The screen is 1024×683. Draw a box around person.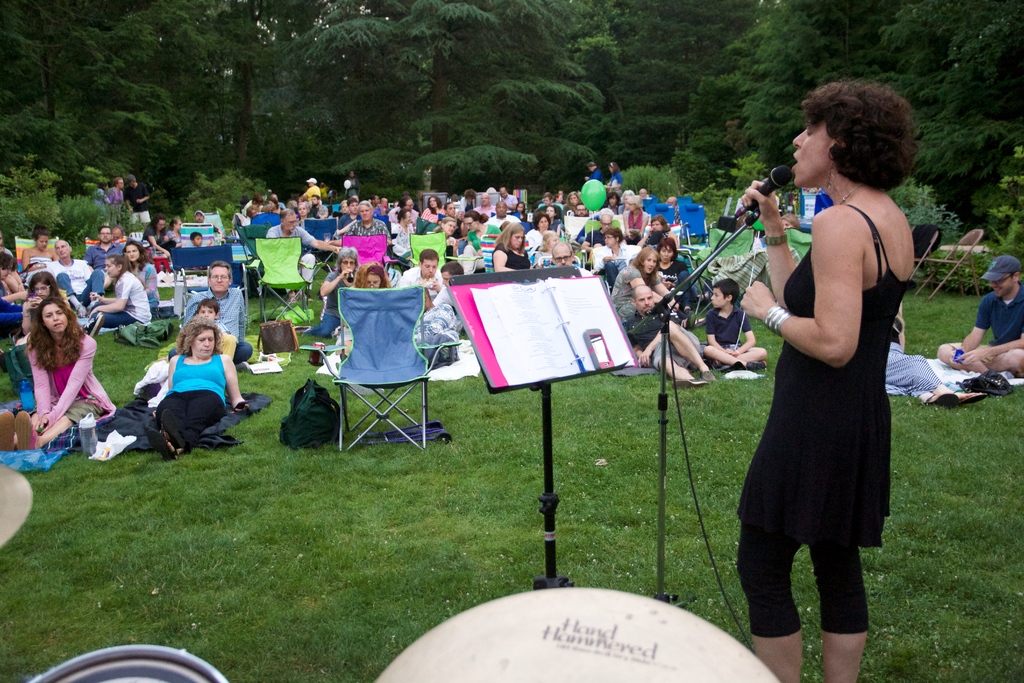
[733, 80, 925, 682].
